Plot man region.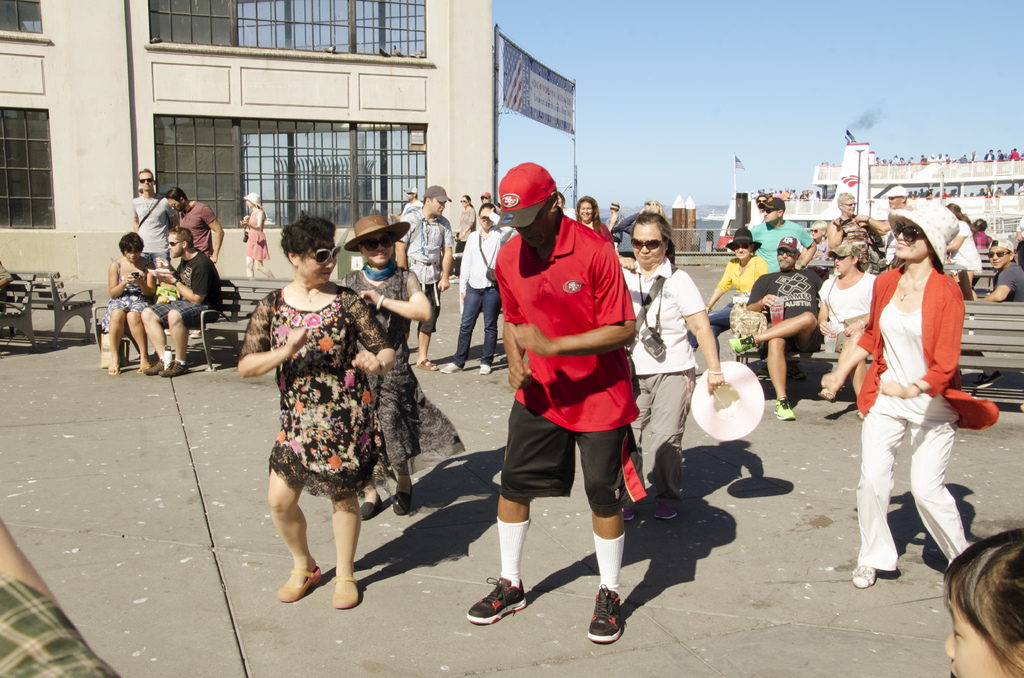
Plotted at bbox=(141, 225, 221, 377).
